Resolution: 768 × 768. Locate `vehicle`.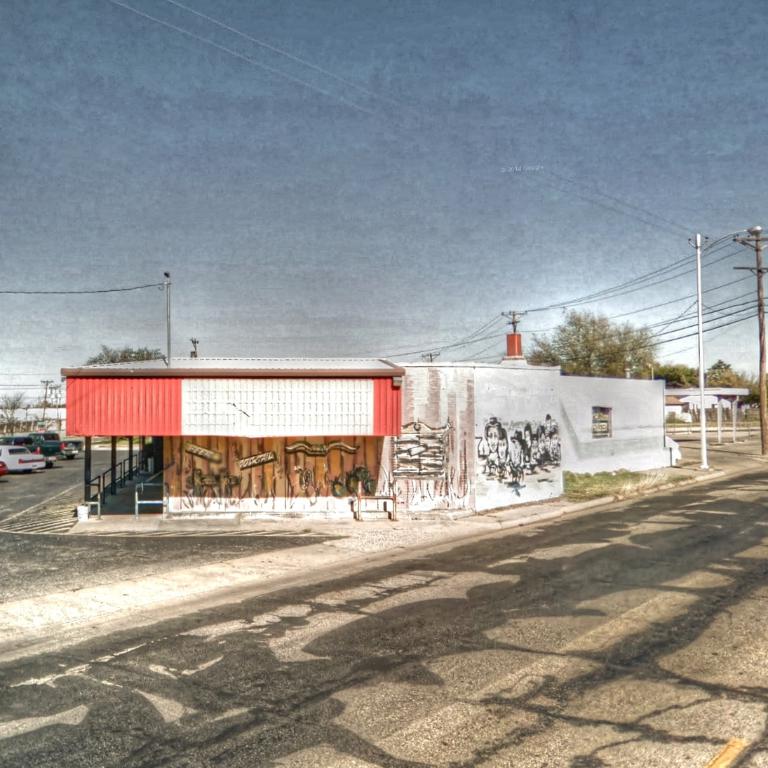
<box>0,444,45,471</box>.
